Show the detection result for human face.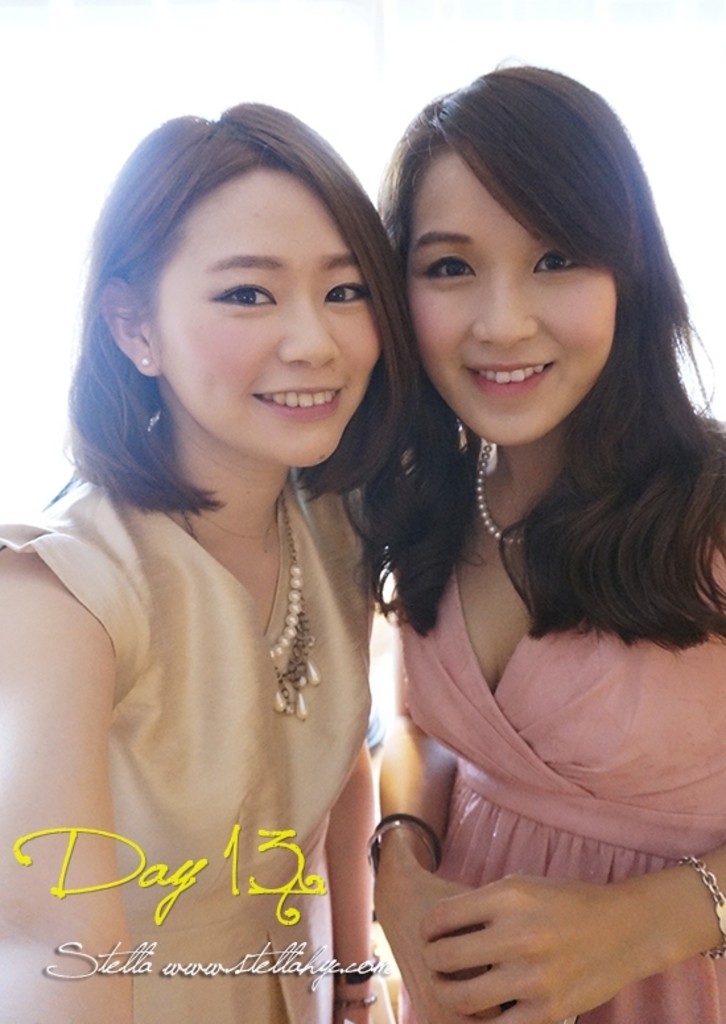
x1=147, y1=164, x2=383, y2=475.
